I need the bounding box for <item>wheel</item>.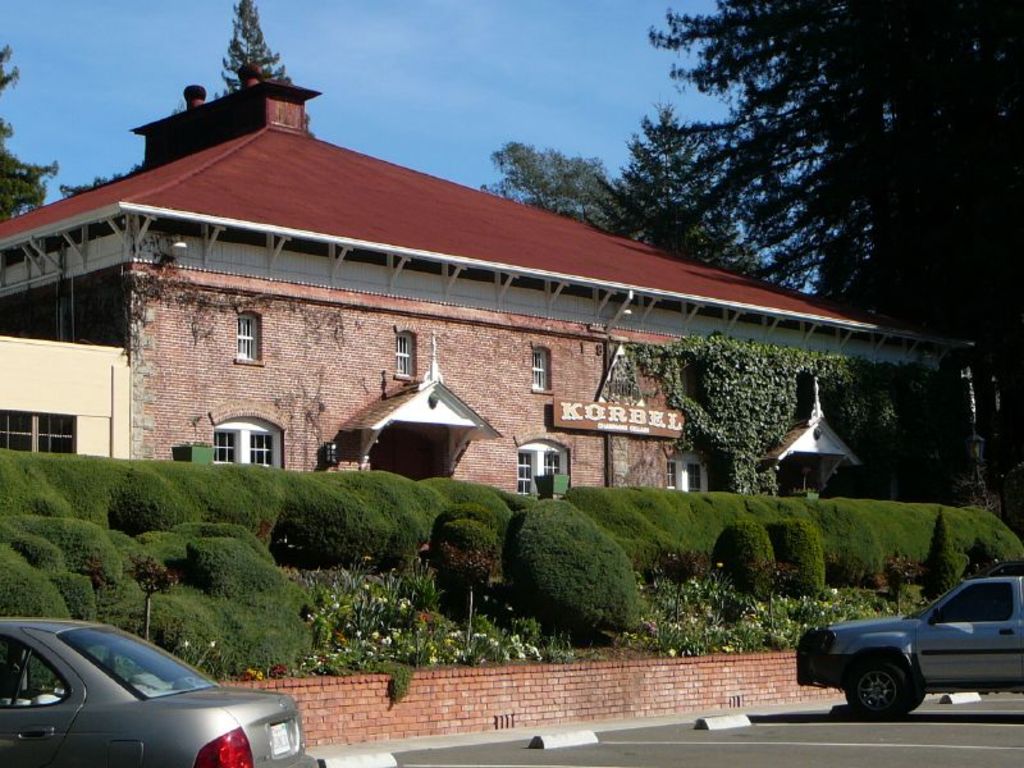
Here it is: bbox(846, 658, 913, 717).
